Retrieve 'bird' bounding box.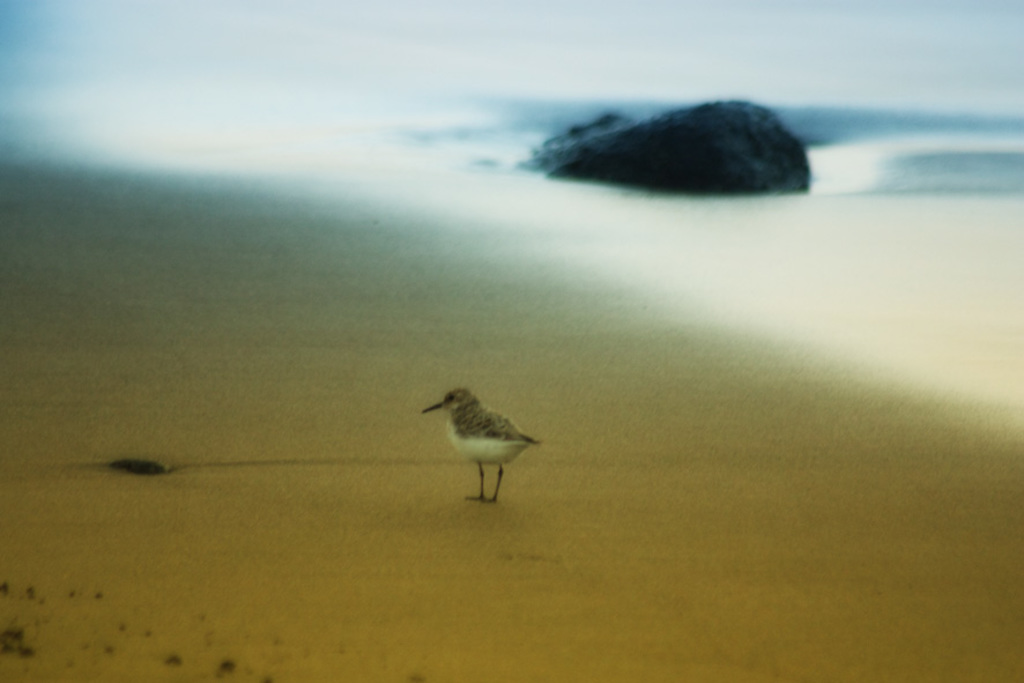
Bounding box: <box>417,383,555,495</box>.
